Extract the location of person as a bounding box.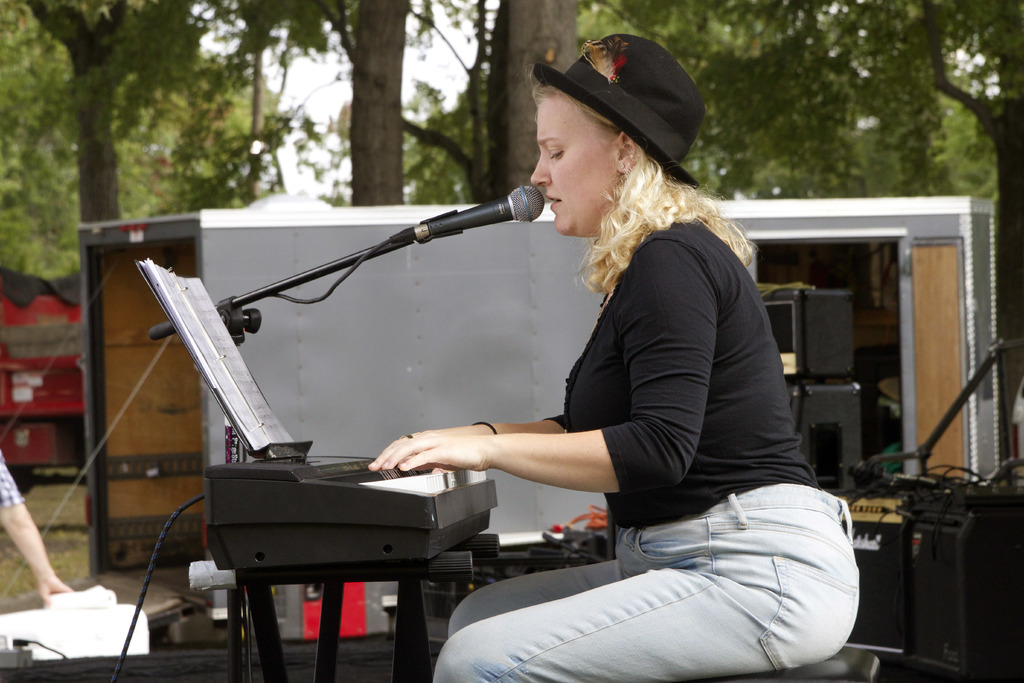
l=0, t=448, r=76, b=605.
